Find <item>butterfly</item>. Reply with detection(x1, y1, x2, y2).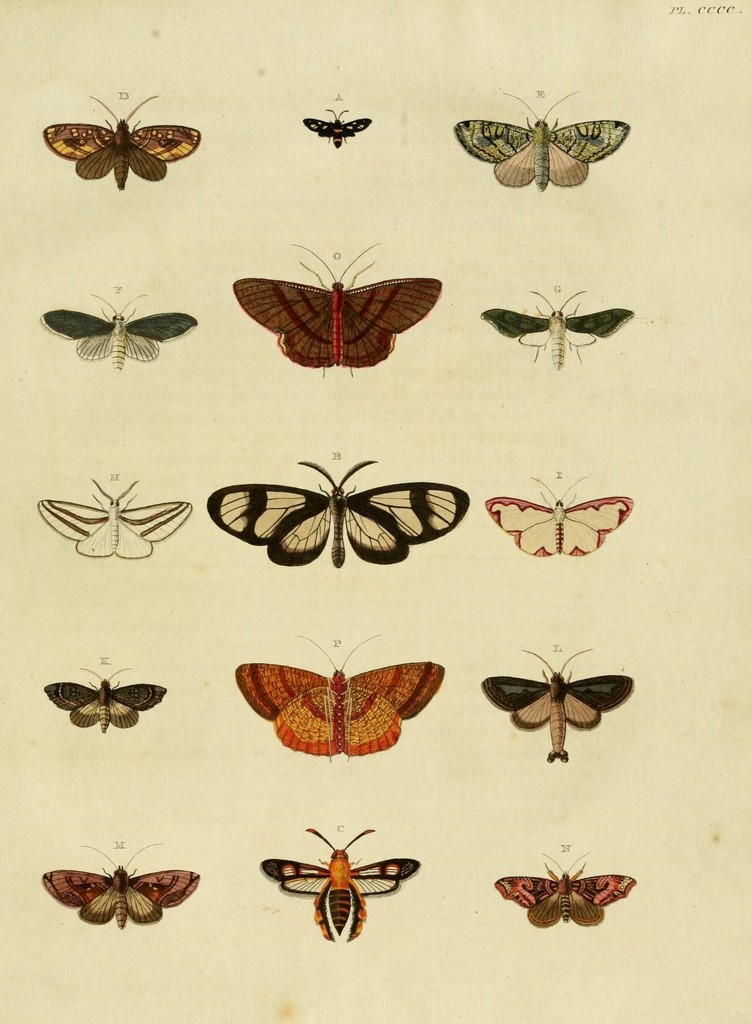
detection(230, 624, 447, 762).
